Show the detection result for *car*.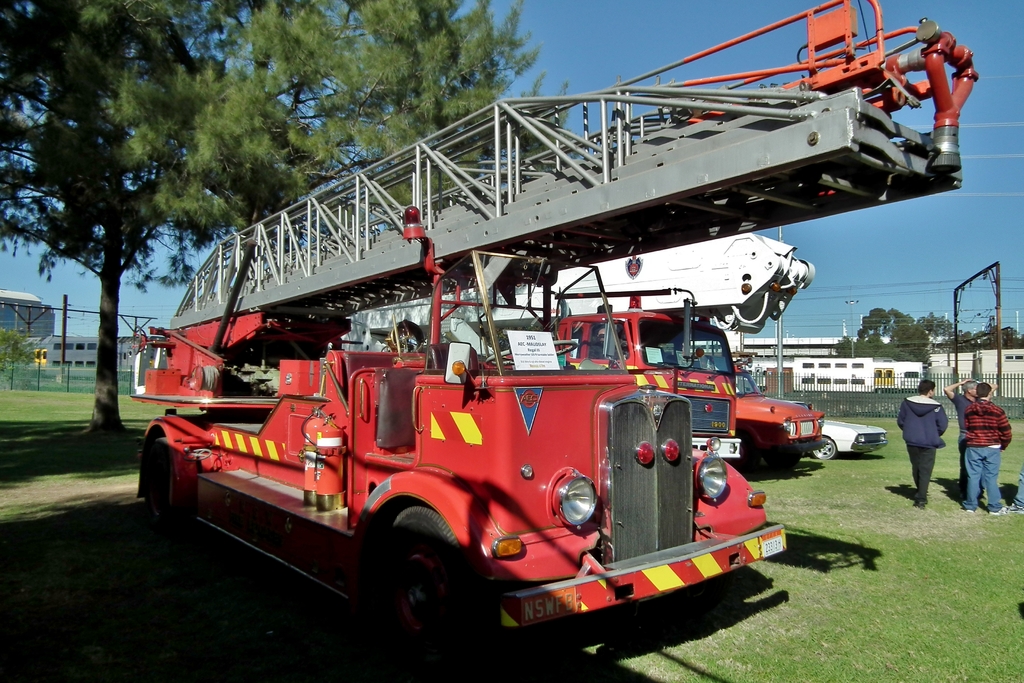
784, 401, 887, 460.
